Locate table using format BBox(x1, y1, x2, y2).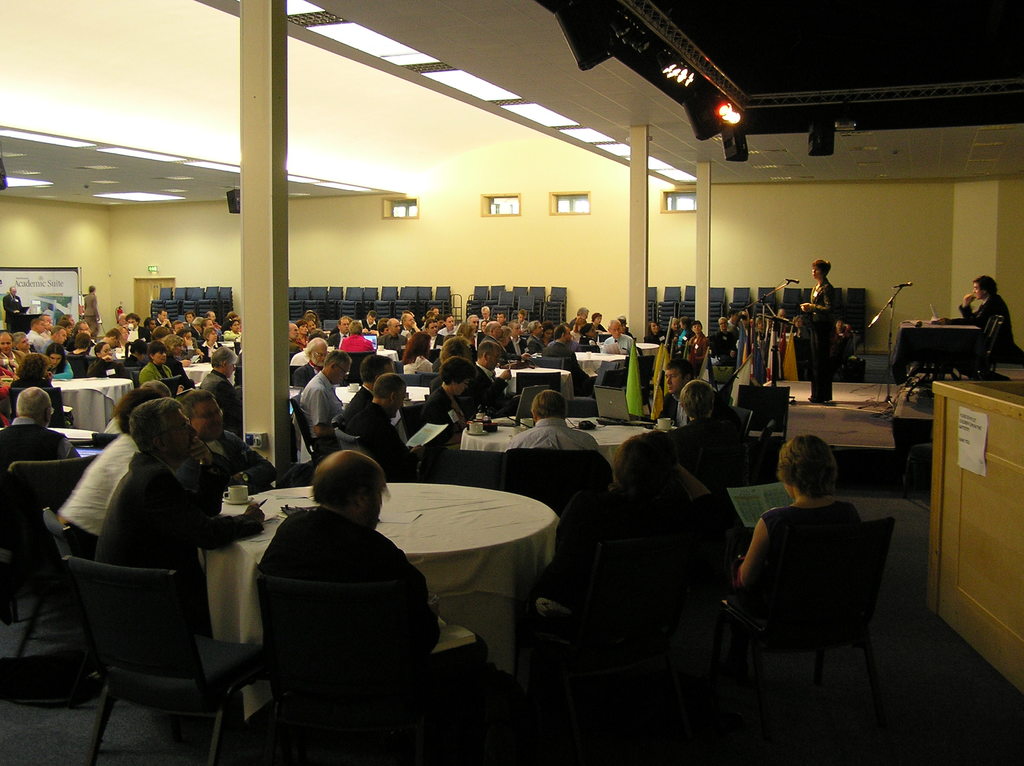
BBox(630, 332, 664, 385).
